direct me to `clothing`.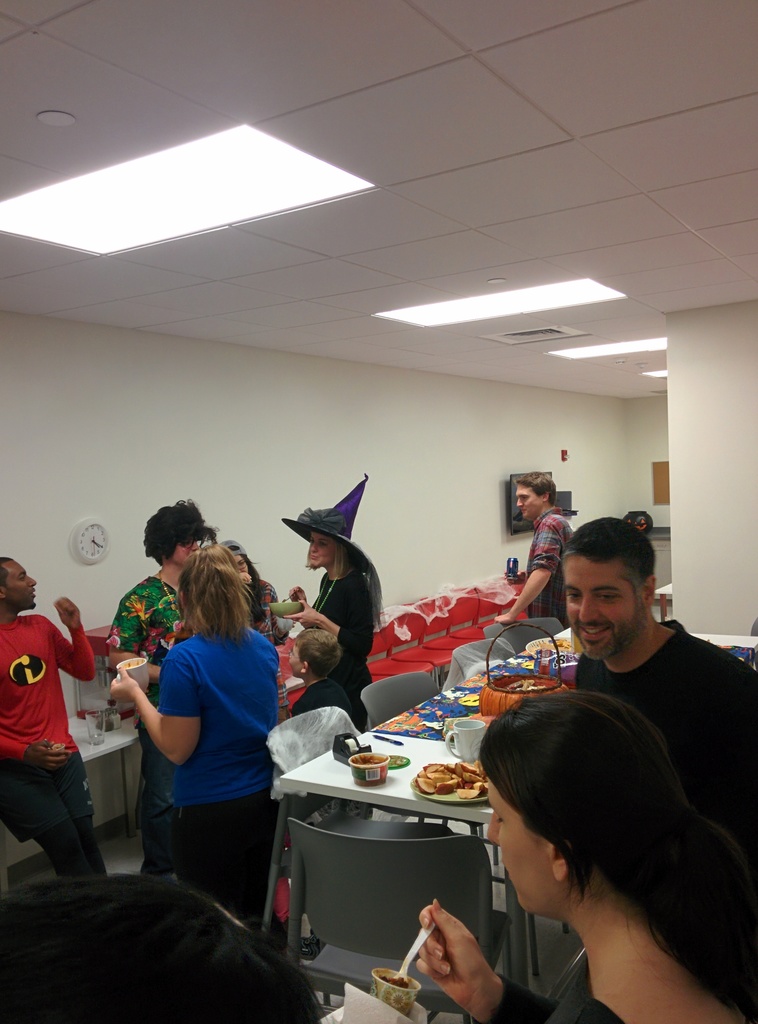
Direction: <region>310, 571, 373, 732</region>.
